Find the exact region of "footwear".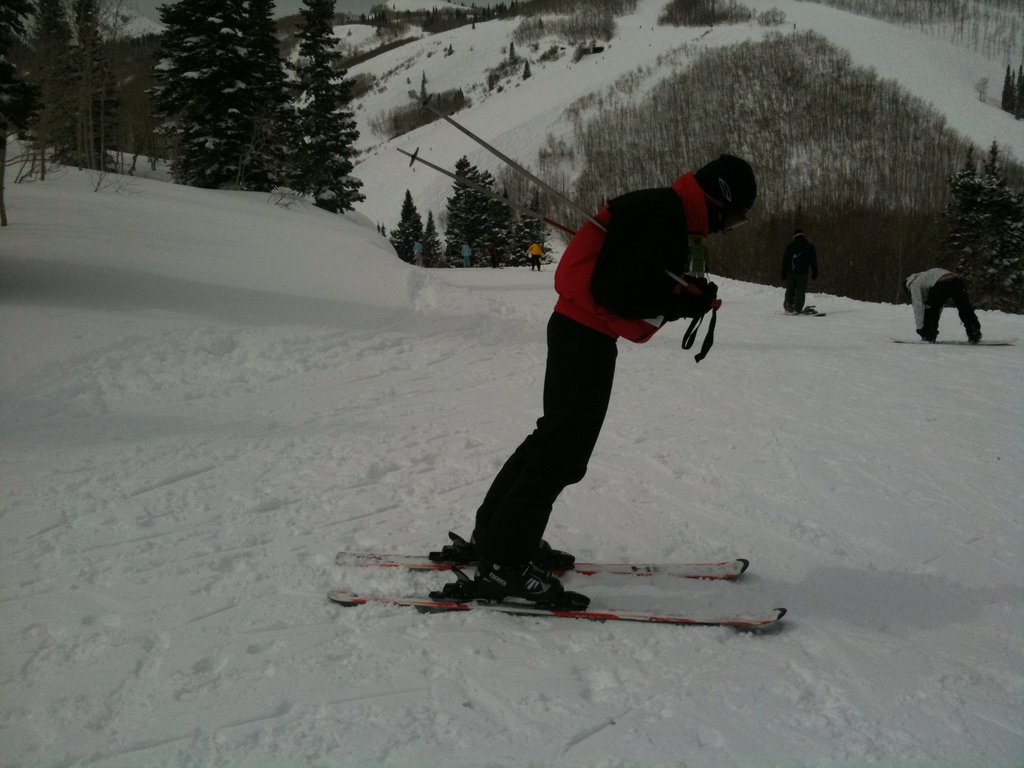
Exact region: 469,533,577,582.
